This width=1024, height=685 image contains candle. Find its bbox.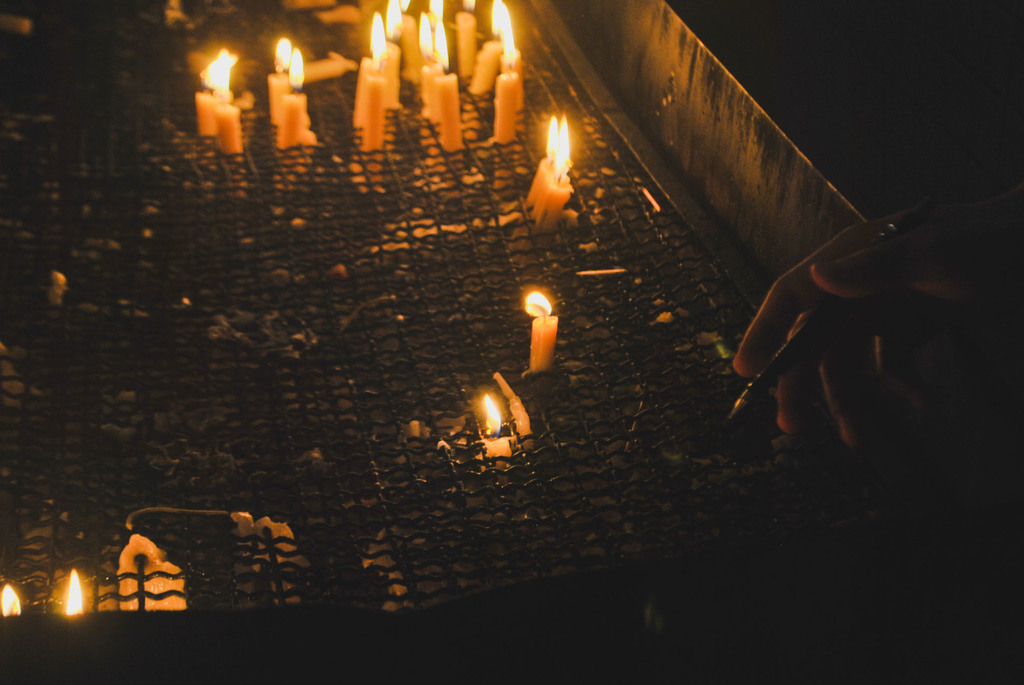
bbox(284, 47, 303, 148).
